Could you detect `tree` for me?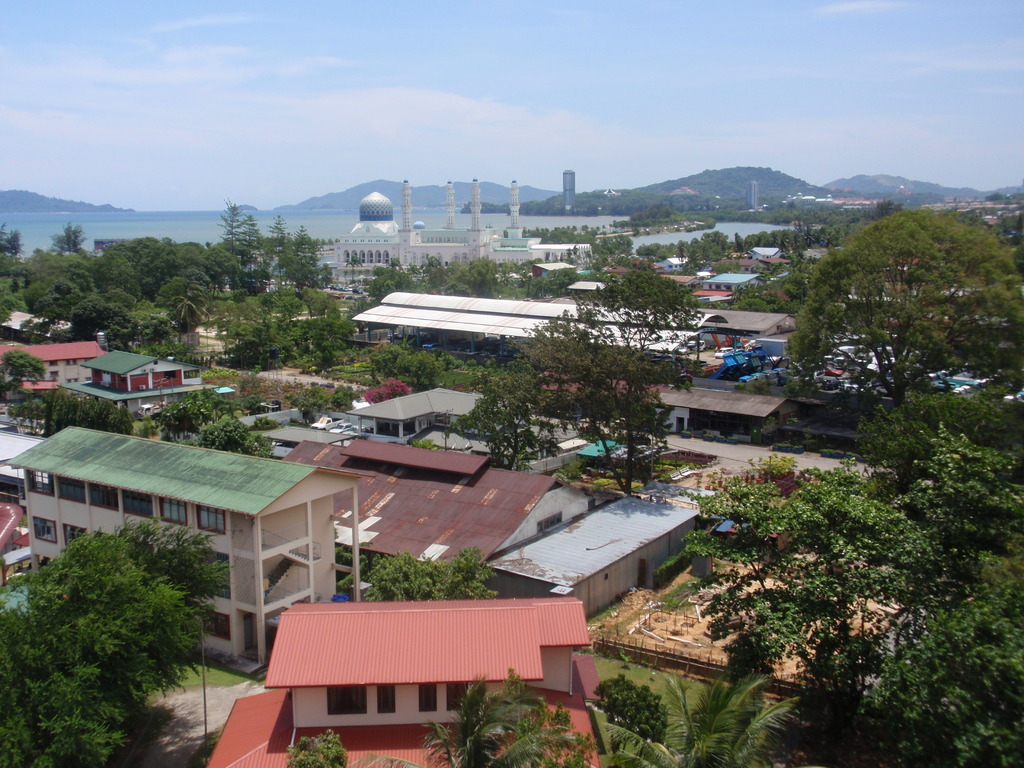
Detection result: x1=141 y1=387 x2=278 y2=463.
